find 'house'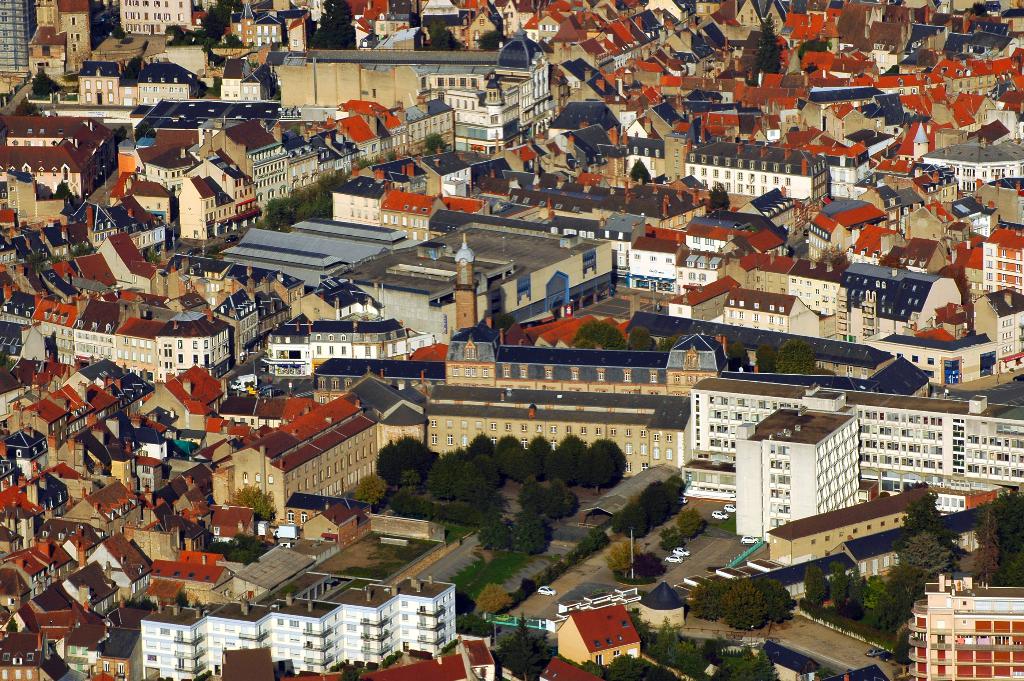
crop(605, 12, 645, 69)
